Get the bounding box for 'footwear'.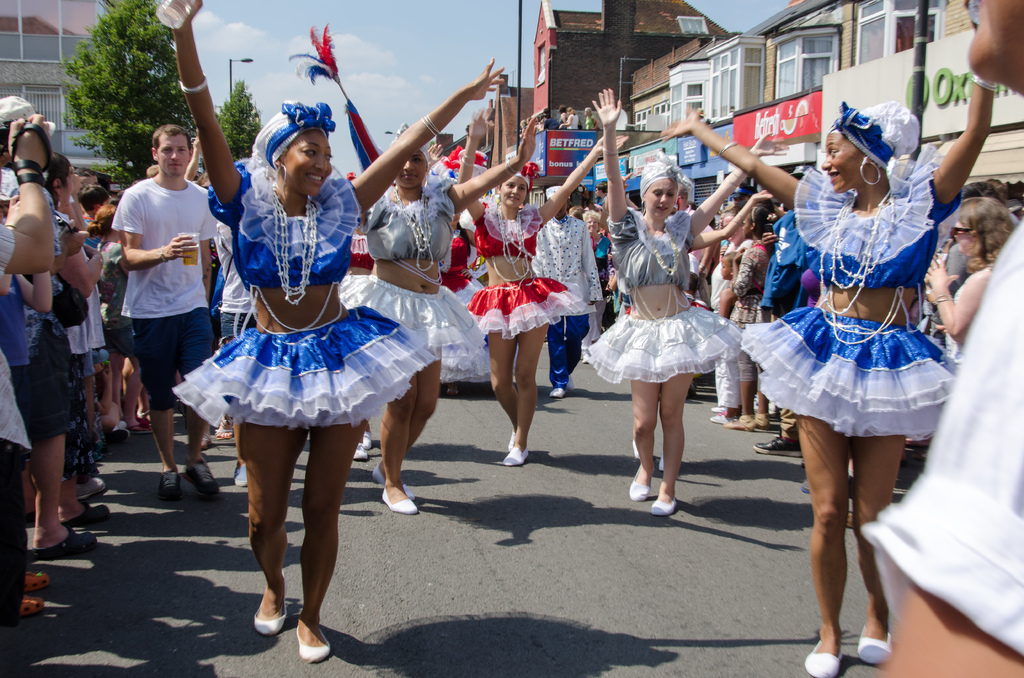
[648,499,680,515].
